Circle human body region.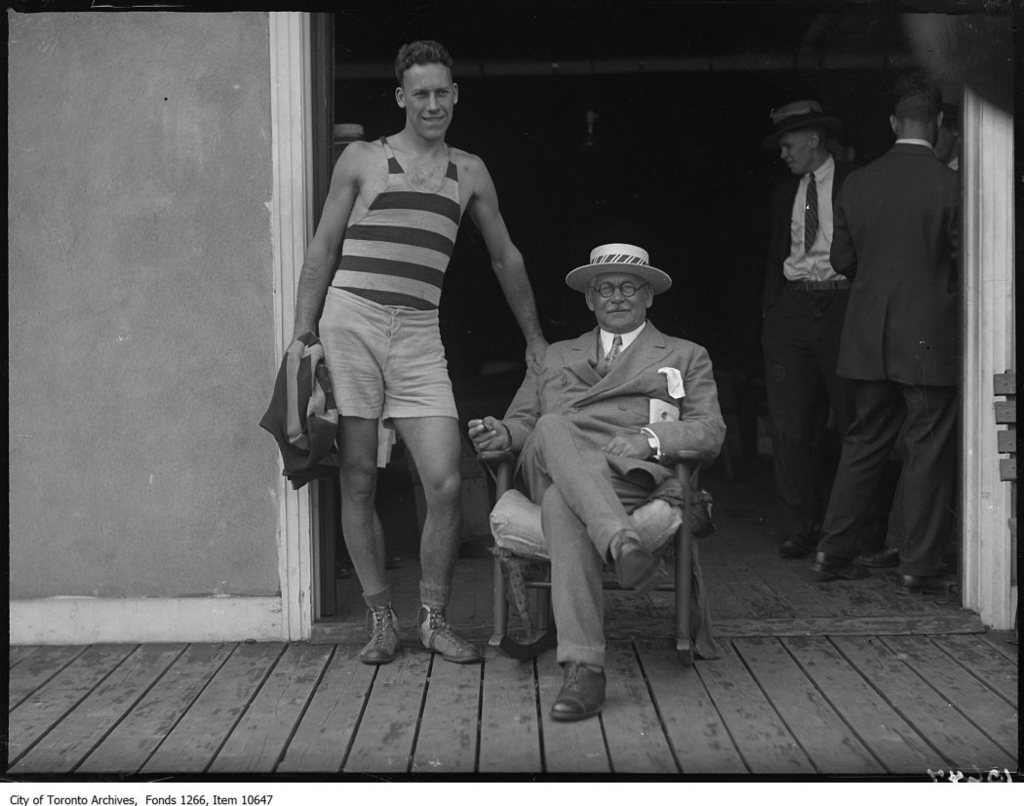
Region: region(470, 244, 723, 717).
